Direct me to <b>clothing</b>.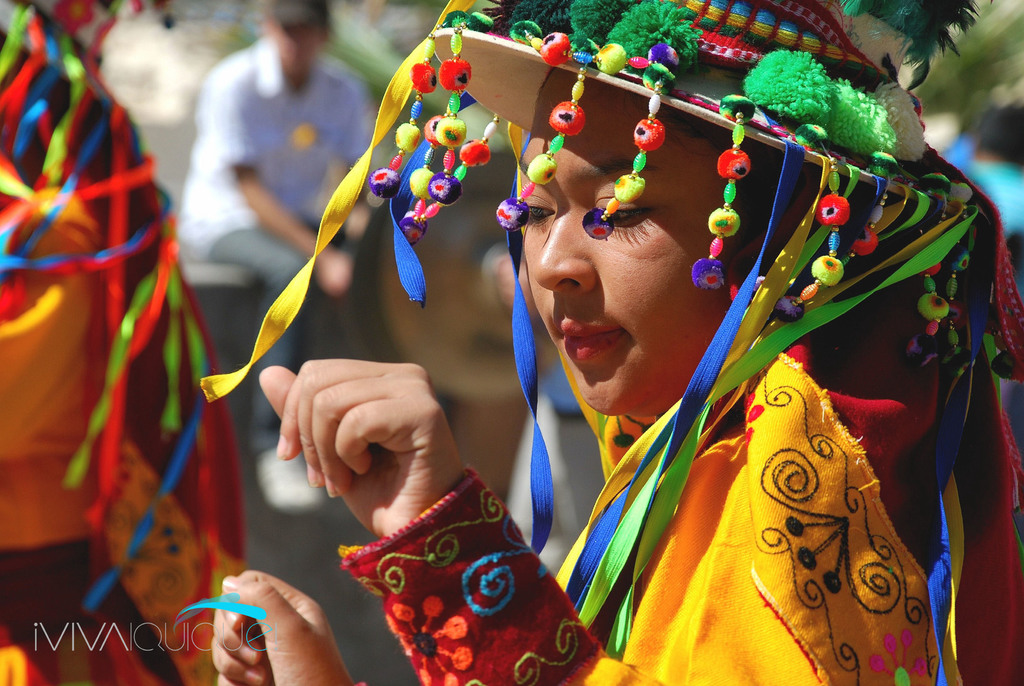
Direction: 0, 189, 250, 685.
